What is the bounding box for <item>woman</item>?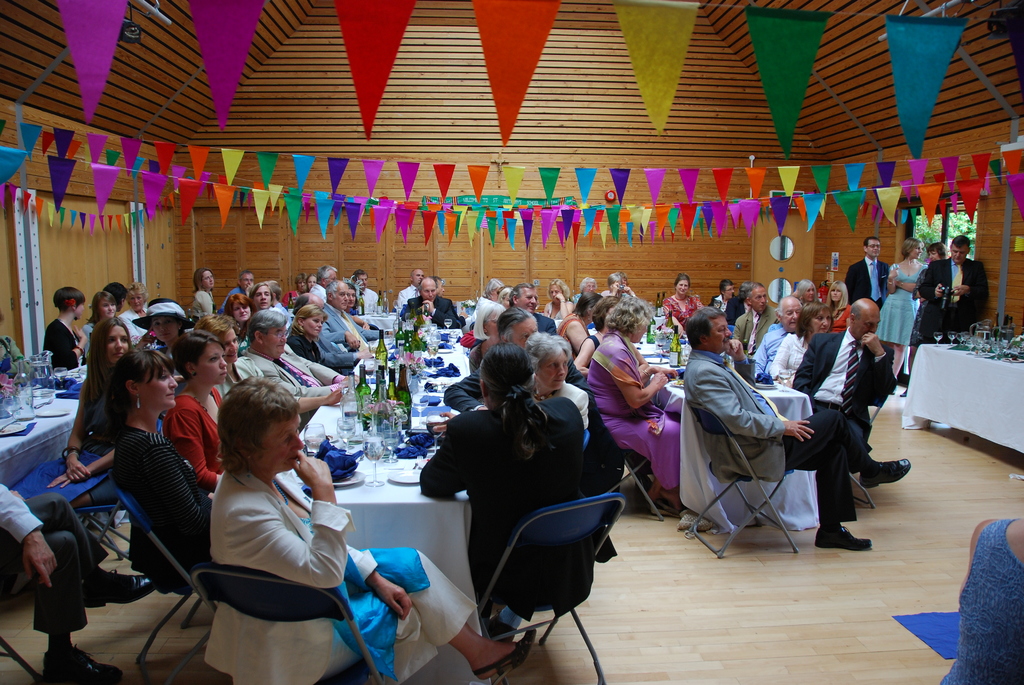
[307,273,316,288].
